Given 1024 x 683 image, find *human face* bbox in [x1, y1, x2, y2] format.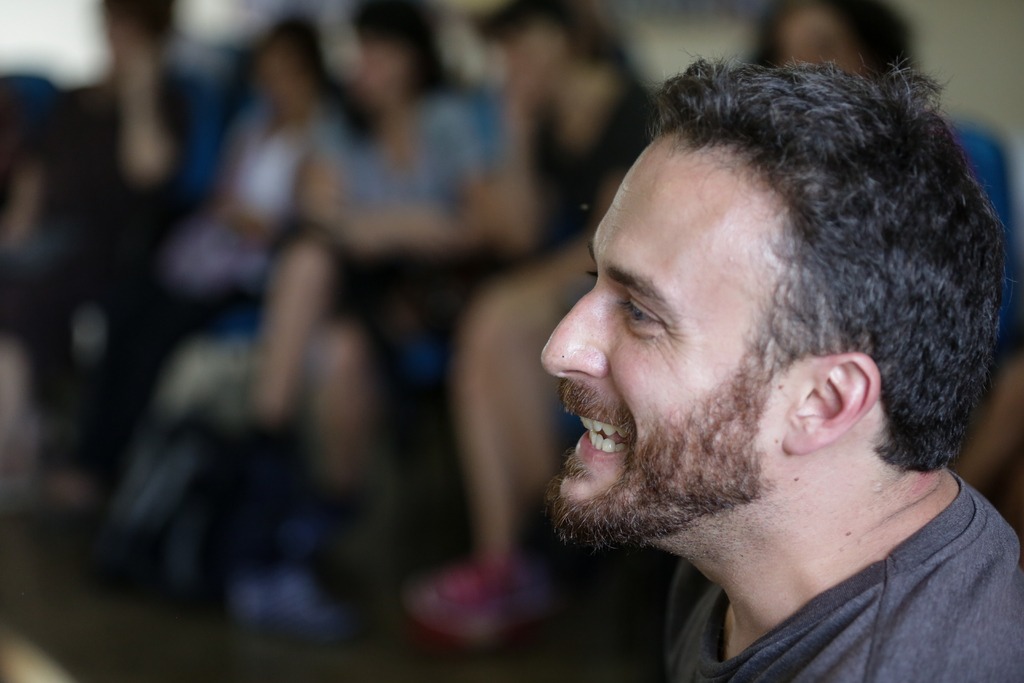
[779, 9, 871, 79].
